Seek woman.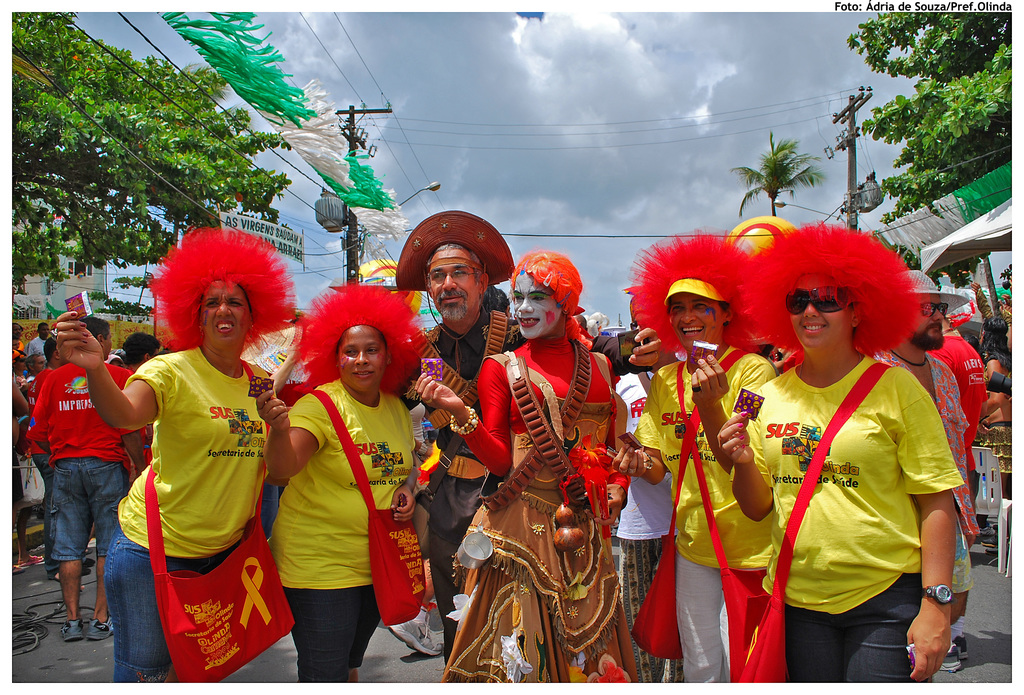
region(613, 216, 783, 677).
